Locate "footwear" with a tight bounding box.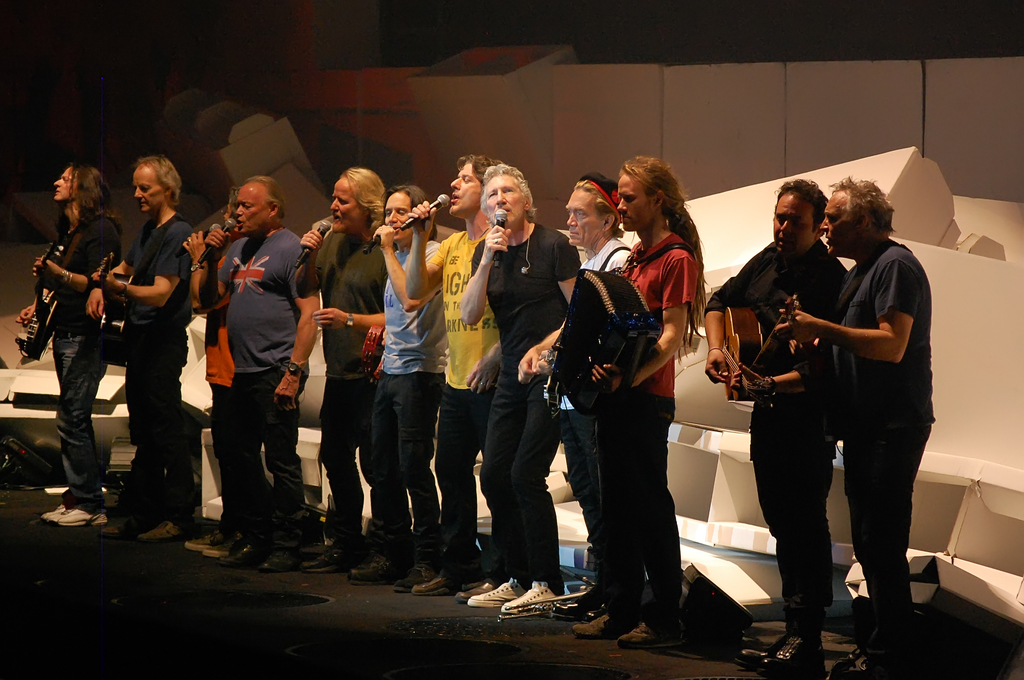
rect(497, 574, 550, 617).
